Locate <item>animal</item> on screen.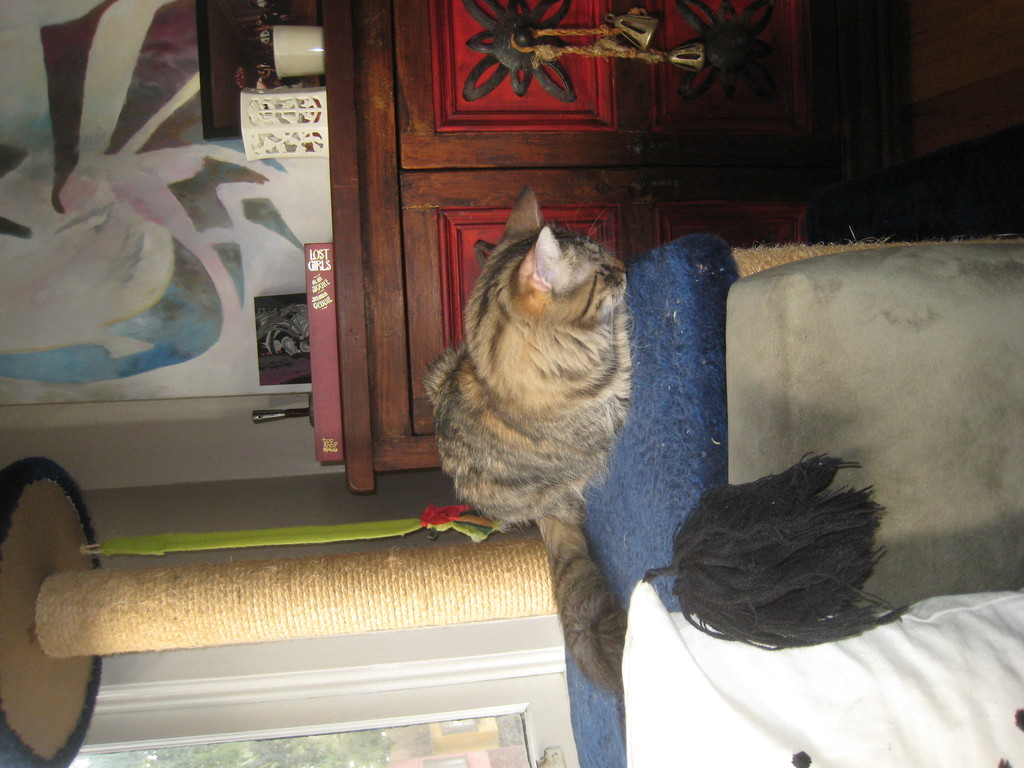
On screen at 422:190:634:710.
